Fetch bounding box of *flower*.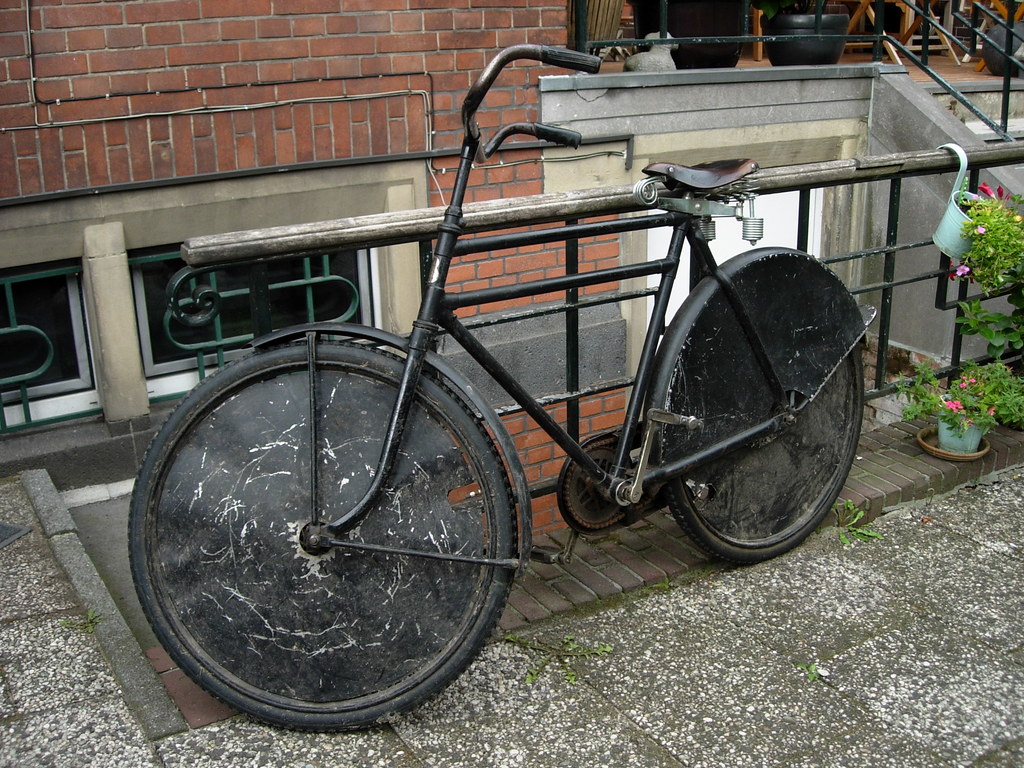
Bbox: (960,263,969,278).
